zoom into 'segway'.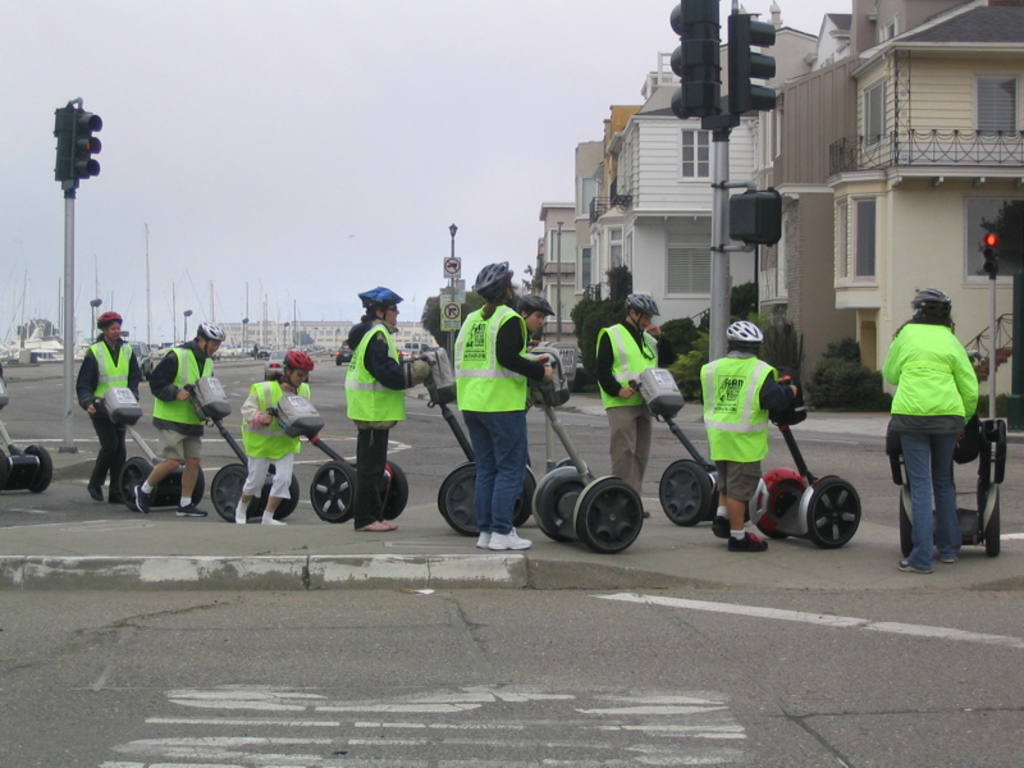
Zoom target: detection(259, 396, 404, 524).
